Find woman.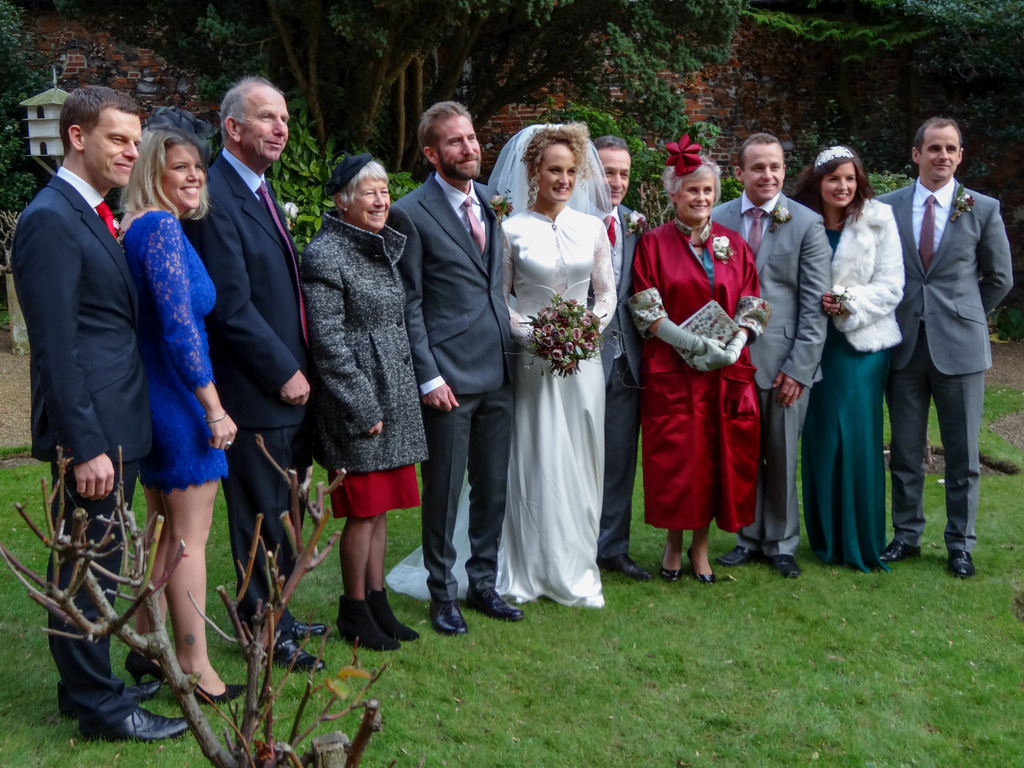
116, 127, 247, 706.
